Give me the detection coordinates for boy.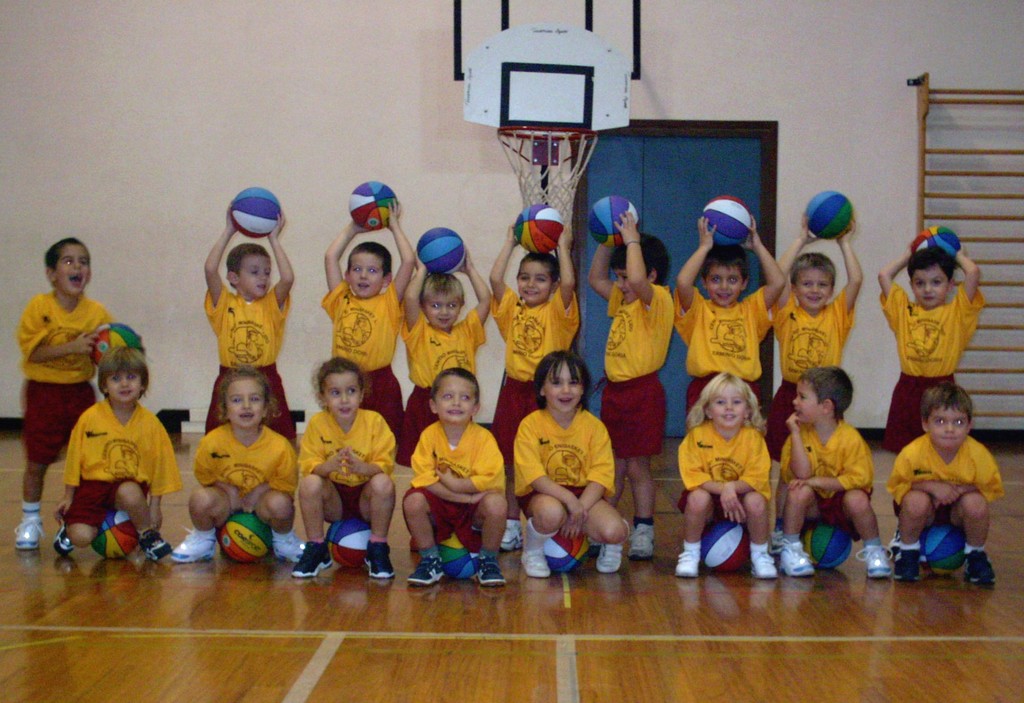
x1=13, y1=241, x2=122, y2=554.
